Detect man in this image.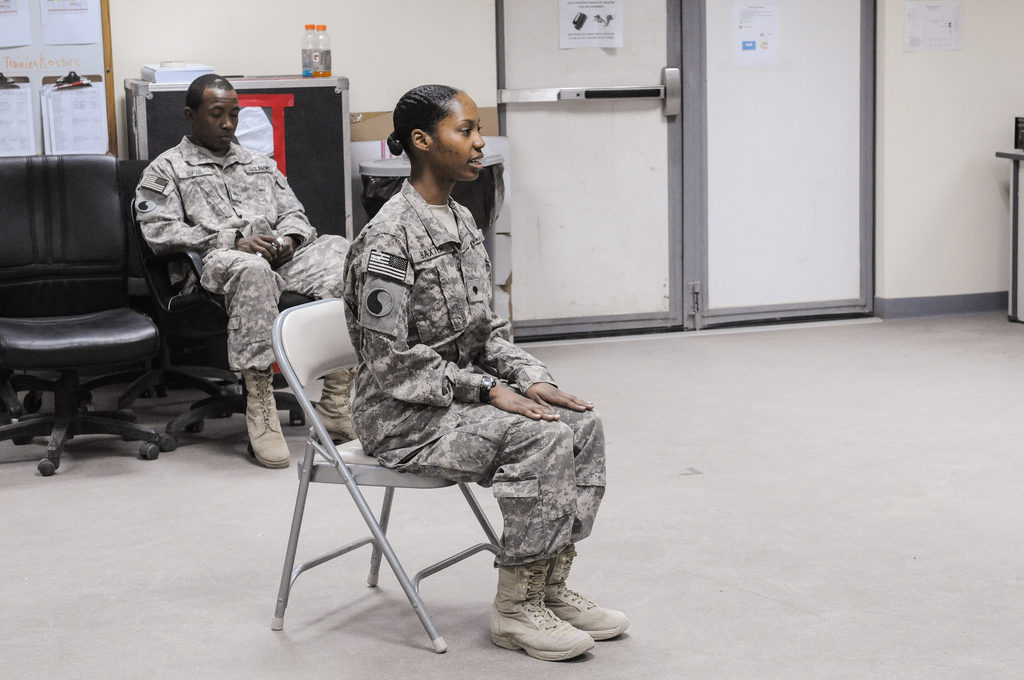
Detection: {"left": 302, "top": 92, "right": 602, "bottom": 635}.
